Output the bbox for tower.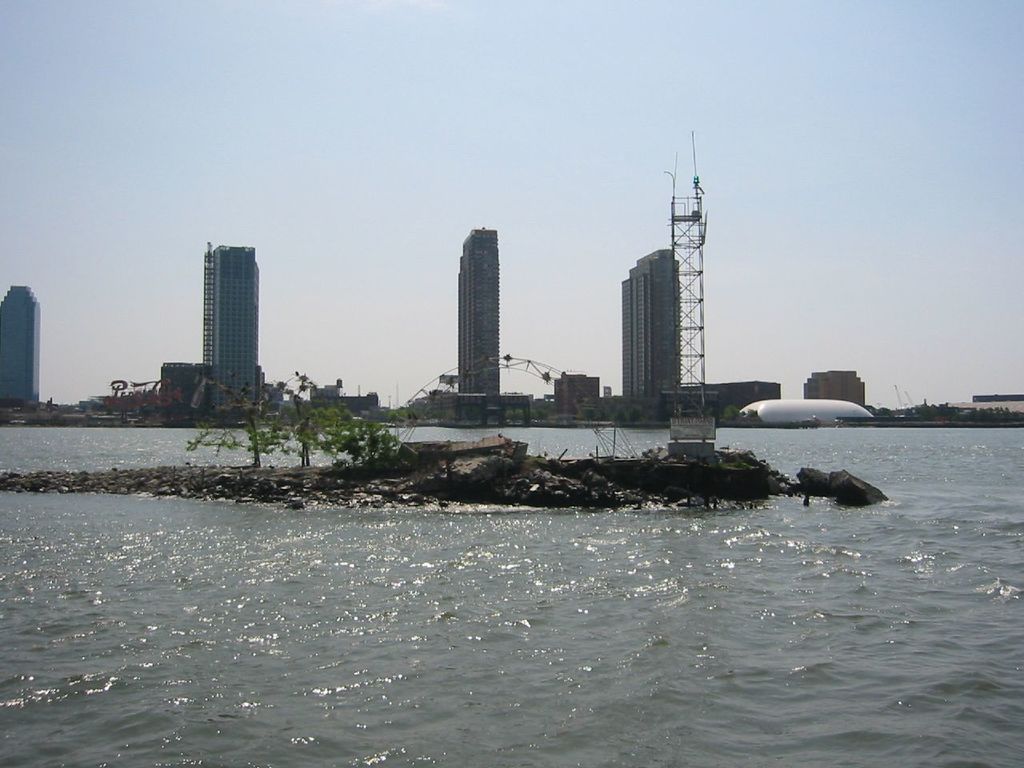
(457, 220, 506, 402).
